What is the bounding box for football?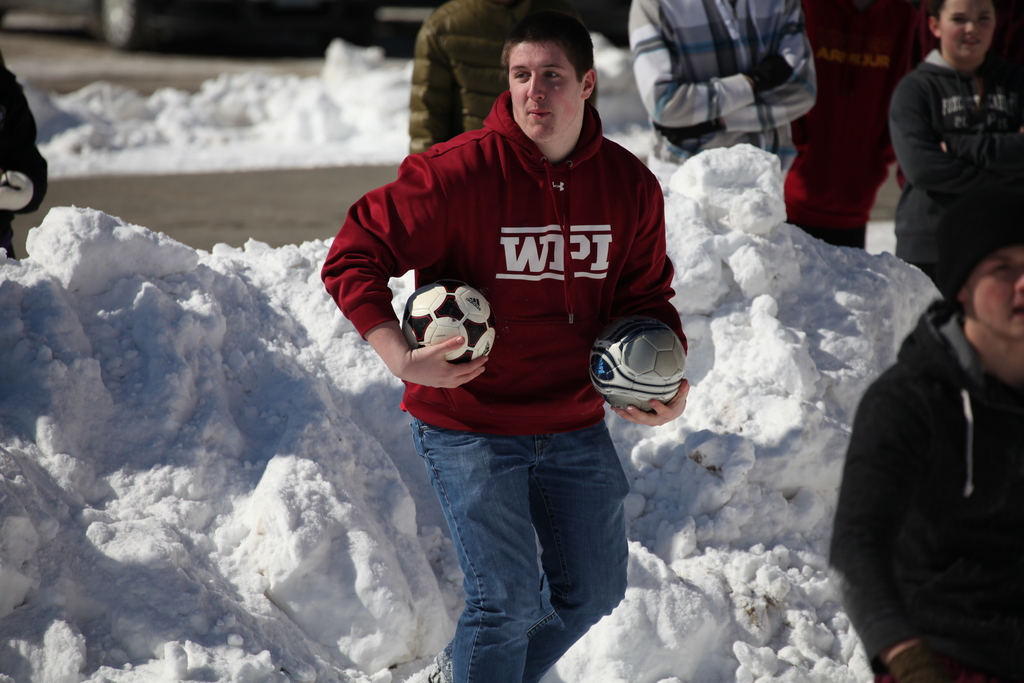
591:317:692:419.
